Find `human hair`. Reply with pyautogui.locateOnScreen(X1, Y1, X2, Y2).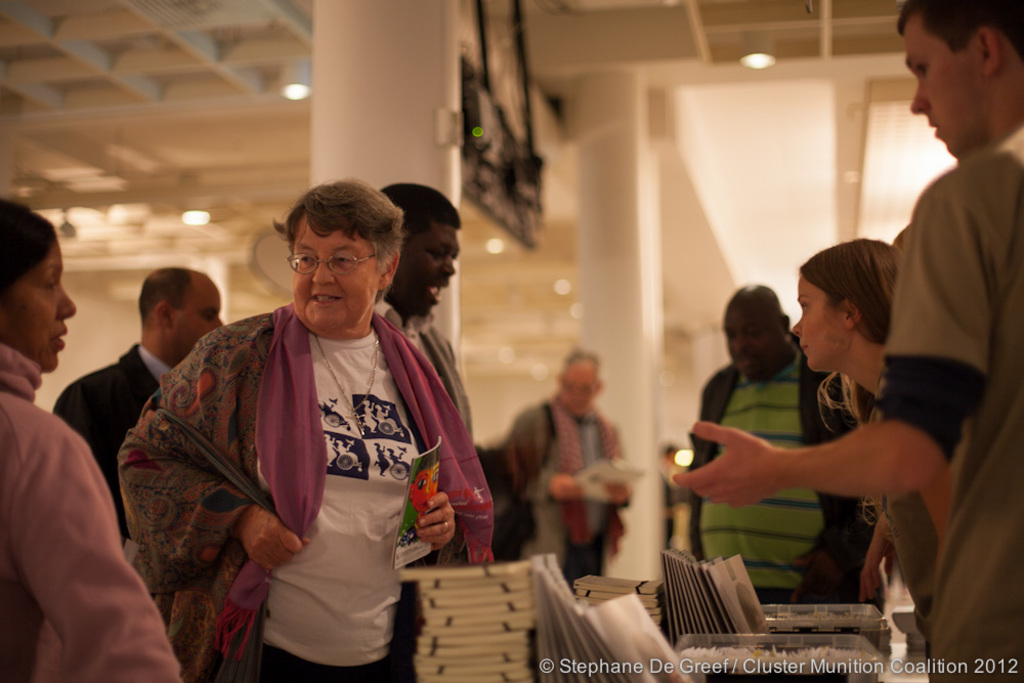
pyautogui.locateOnScreen(280, 184, 404, 292).
